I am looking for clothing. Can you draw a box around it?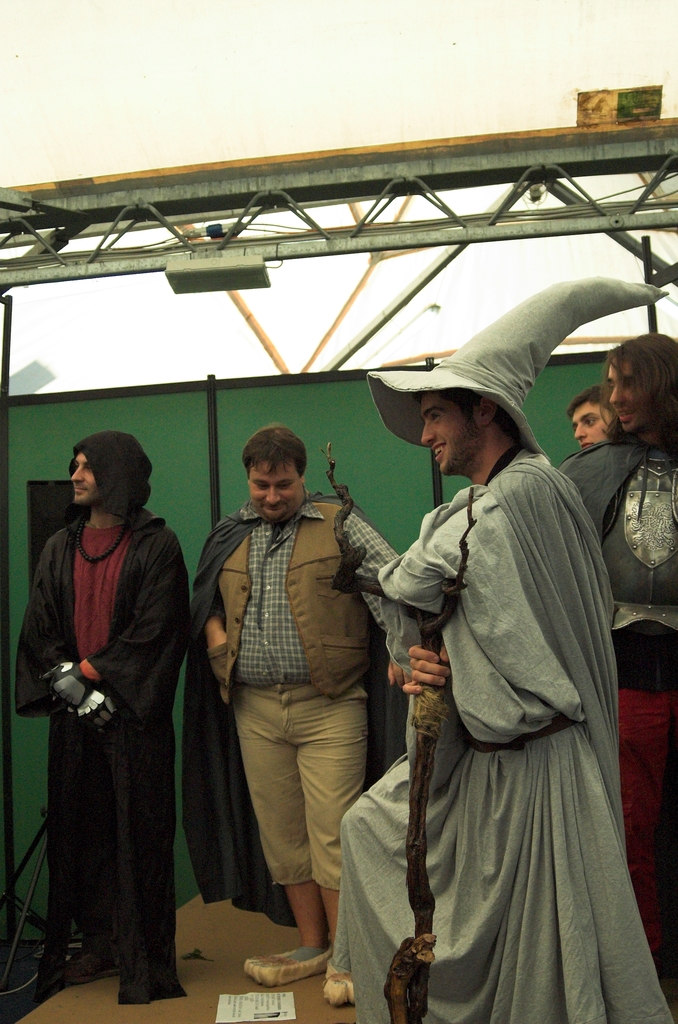
Sure, the bounding box is [13,429,195,1007].
